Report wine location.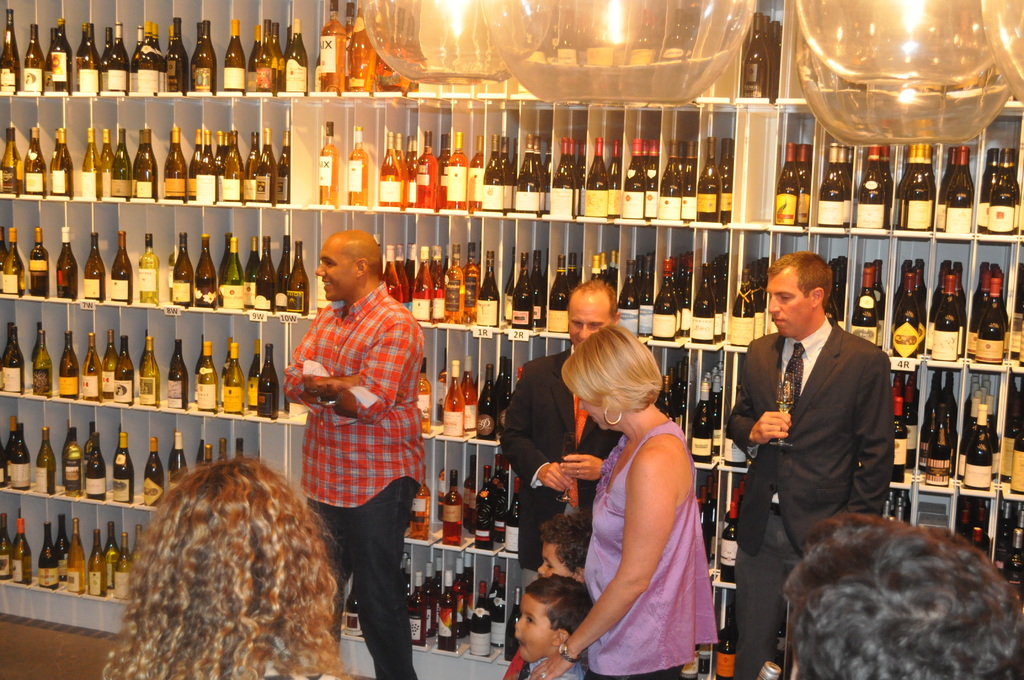
Report: rect(218, 441, 229, 460).
